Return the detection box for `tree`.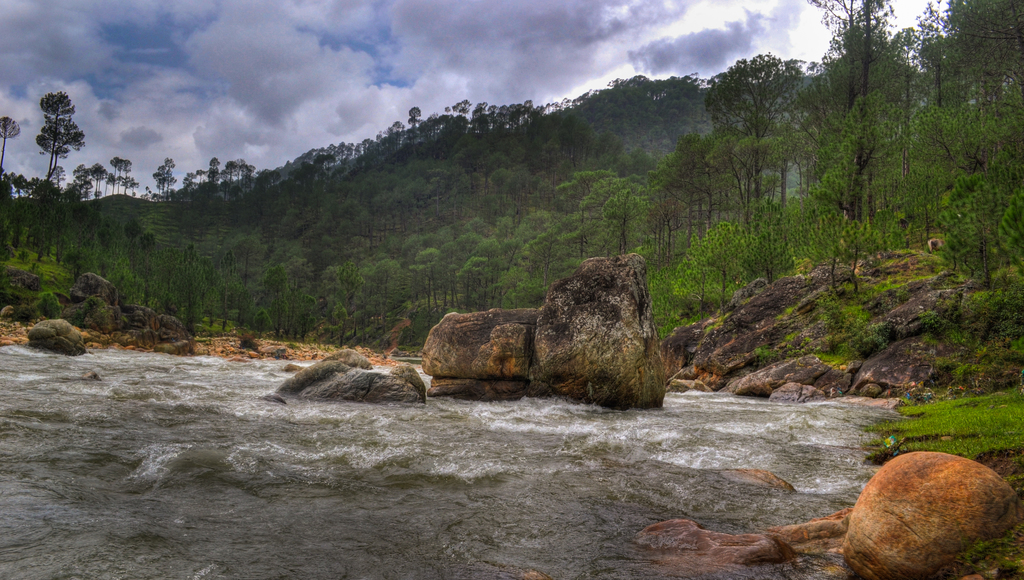
BBox(668, 218, 776, 353).
